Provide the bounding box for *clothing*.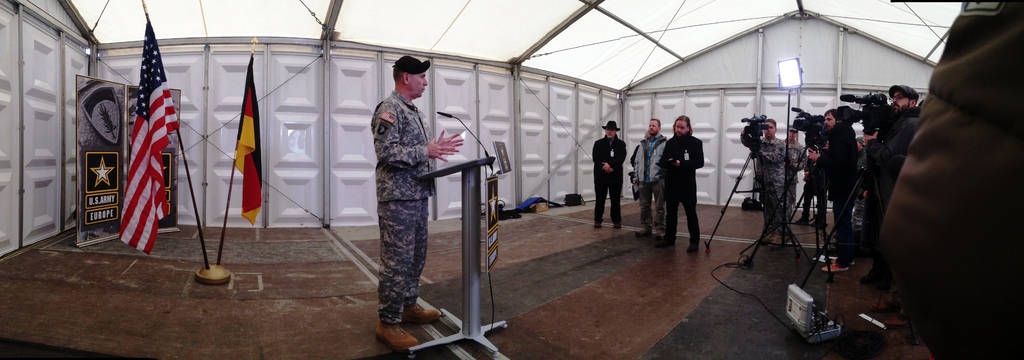
(x1=599, y1=135, x2=623, y2=225).
